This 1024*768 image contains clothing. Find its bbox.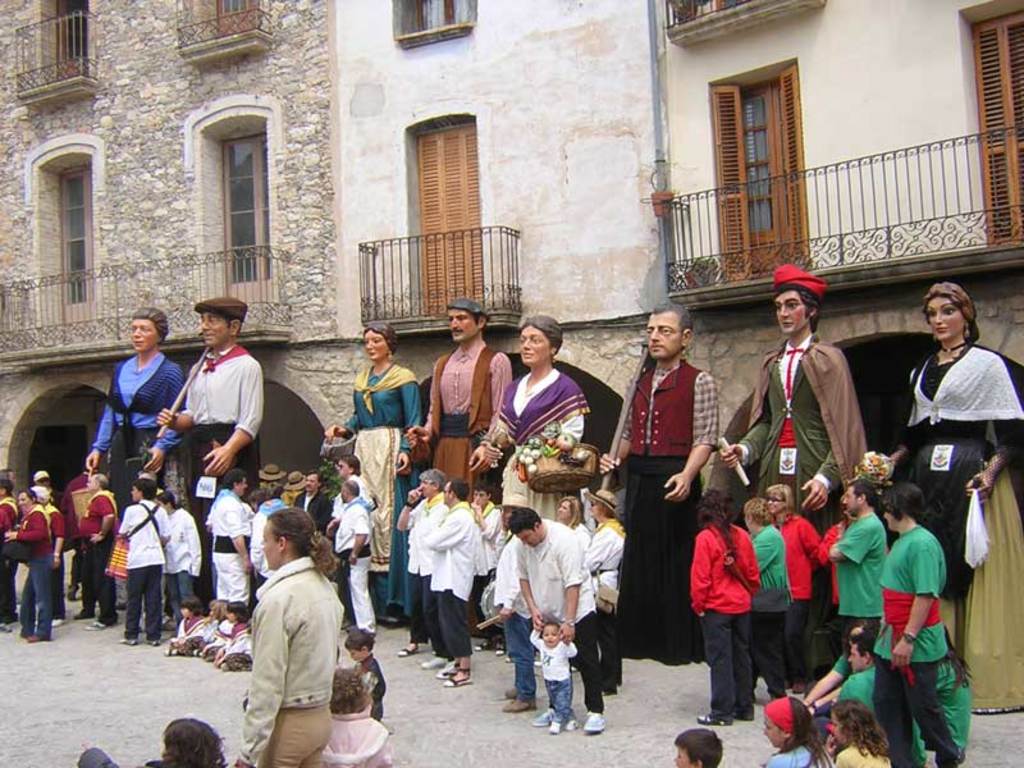
{"x1": 589, "y1": 518, "x2": 627, "y2": 612}.
